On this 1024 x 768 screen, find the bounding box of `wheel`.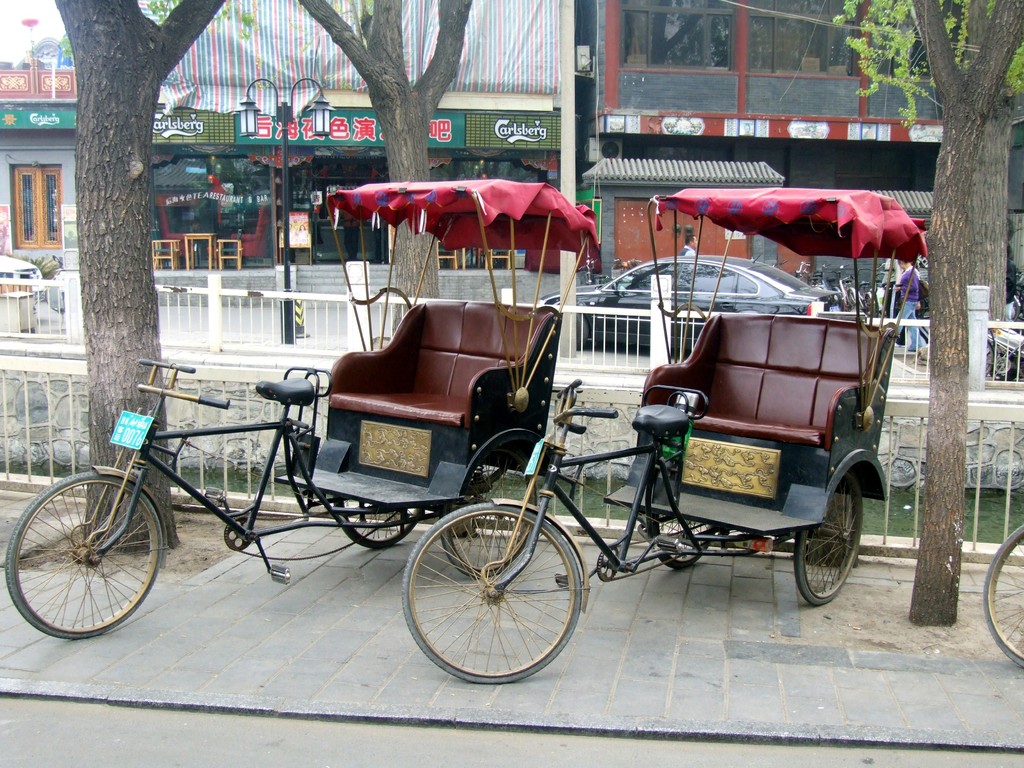
Bounding box: [left=982, top=528, right=1023, bottom=667].
